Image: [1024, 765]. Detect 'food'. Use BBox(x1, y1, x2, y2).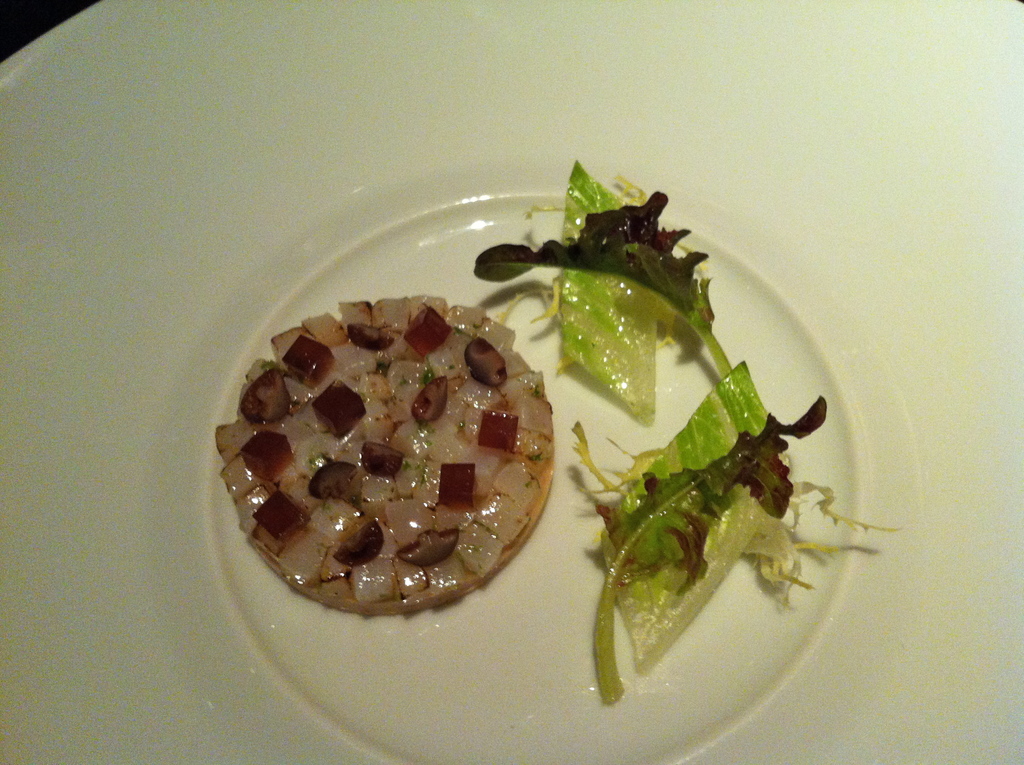
BBox(217, 163, 903, 704).
